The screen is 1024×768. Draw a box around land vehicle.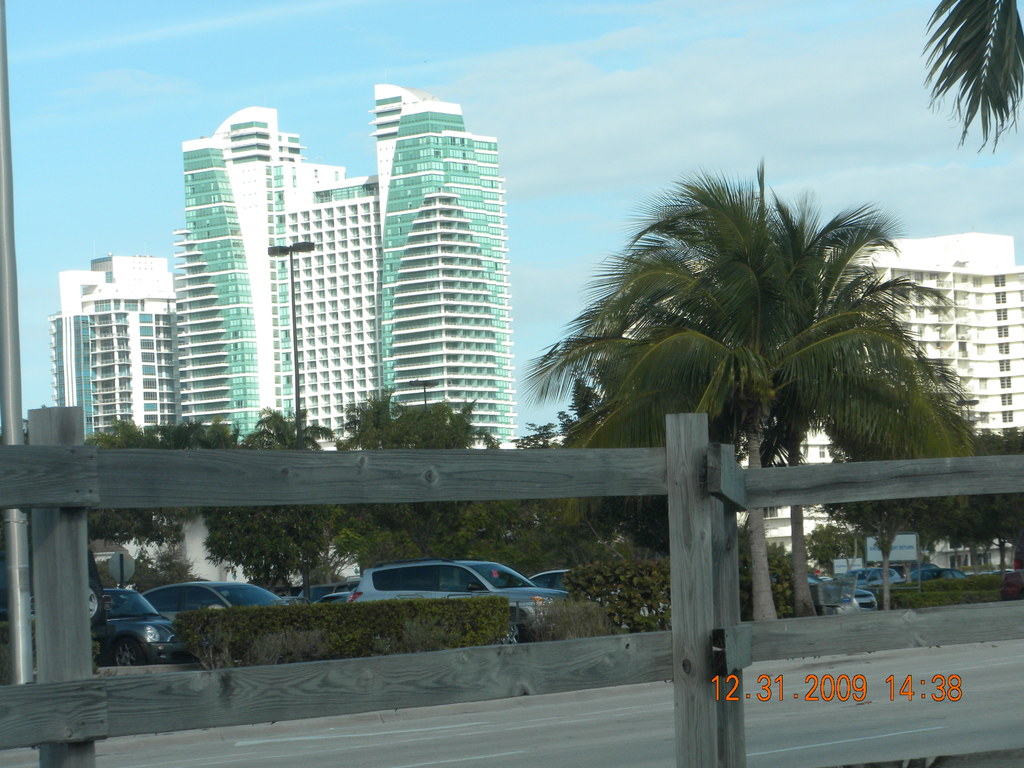
<region>781, 557, 875, 617</region>.
